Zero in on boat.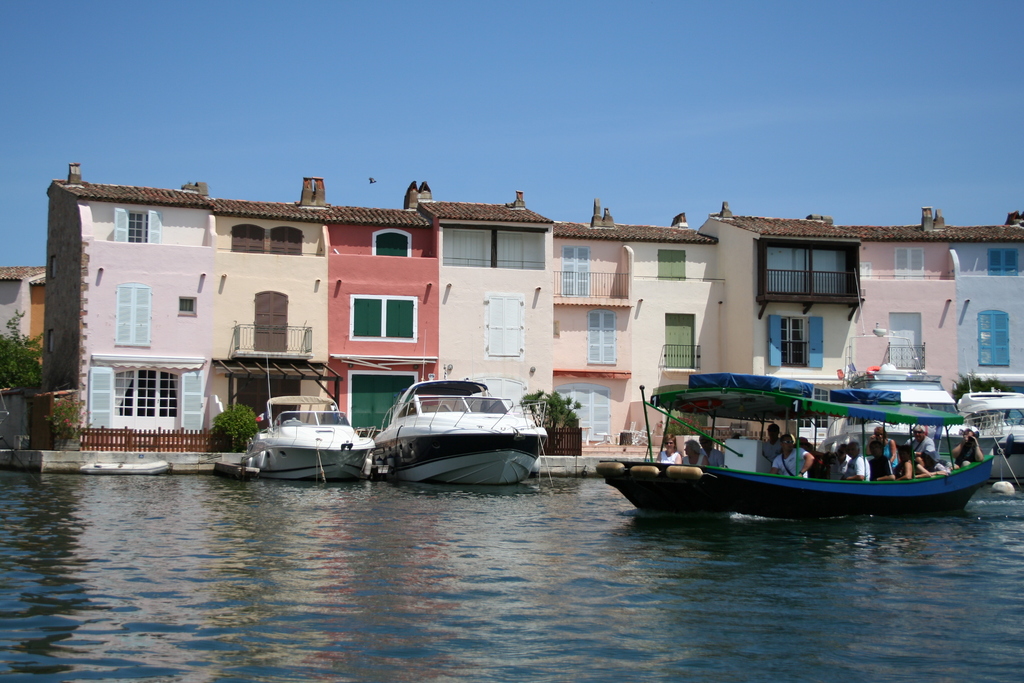
Zeroed in: <box>822,331,985,447</box>.
